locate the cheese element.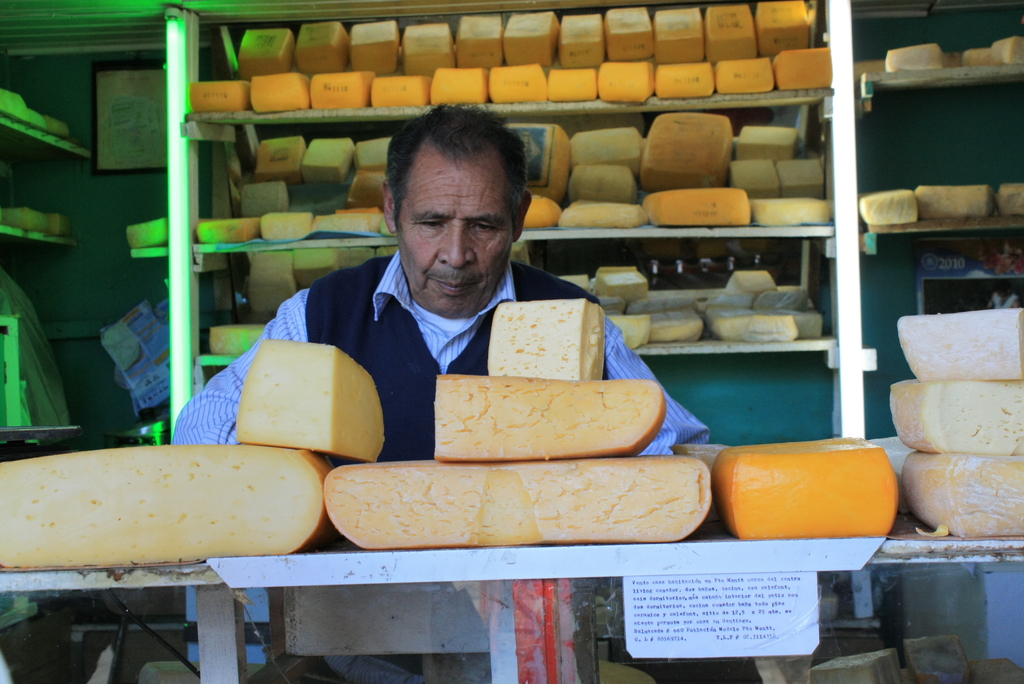
Element bbox: 961:31:1023:63.
